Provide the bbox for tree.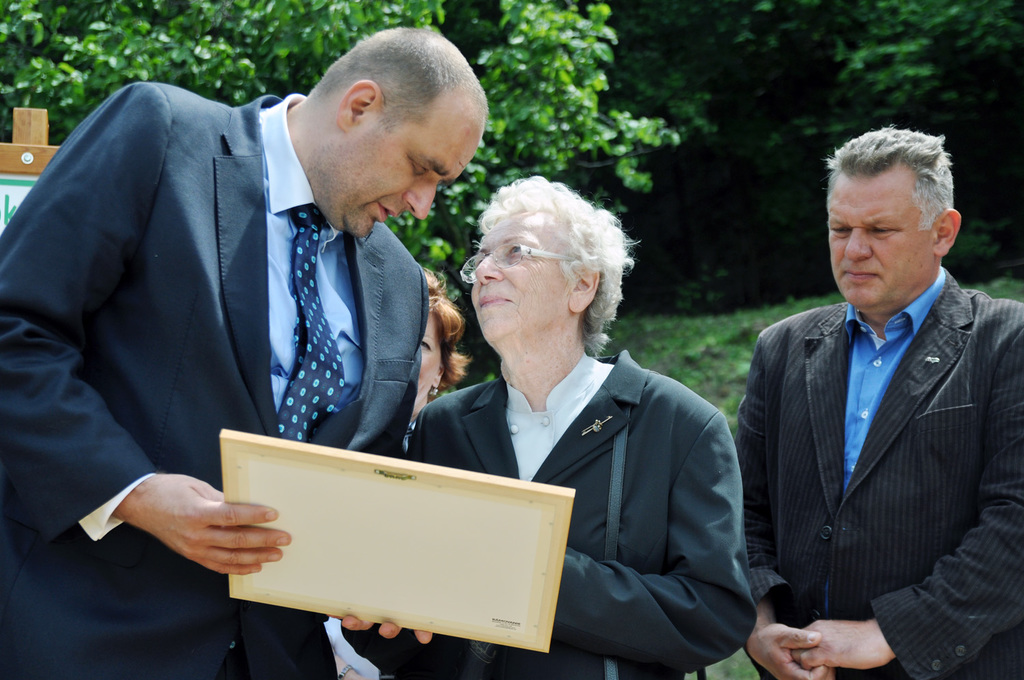
<region>603, 0, 1023, 310</region>.
